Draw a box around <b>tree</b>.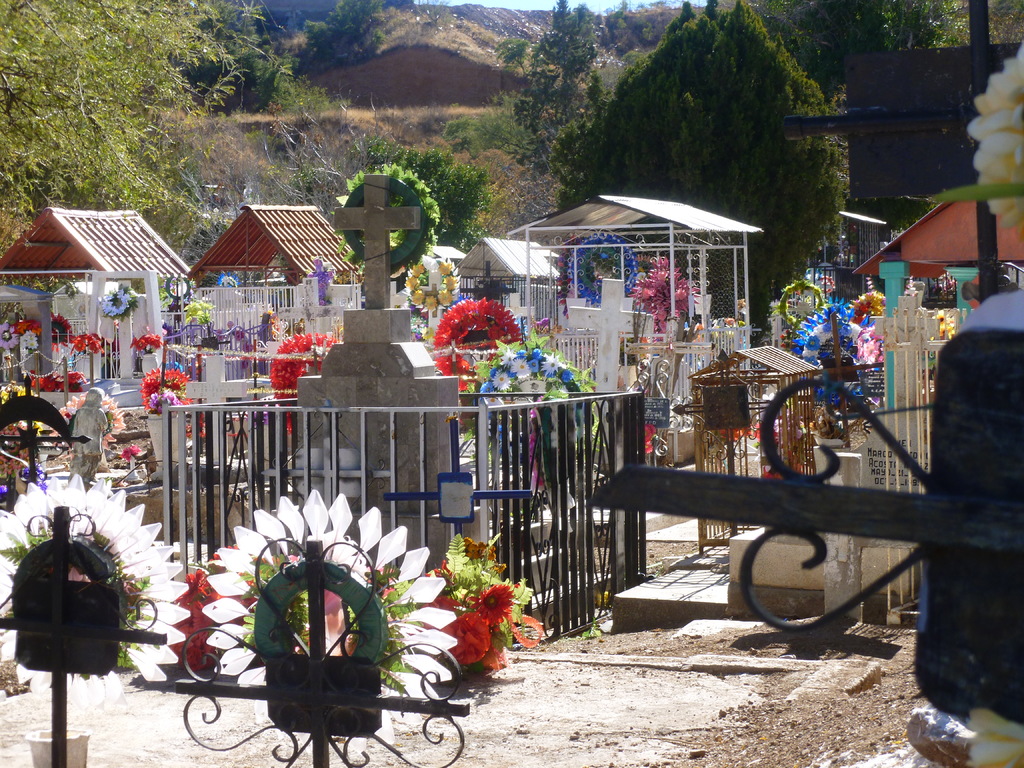
300, 0, 386, 74.
